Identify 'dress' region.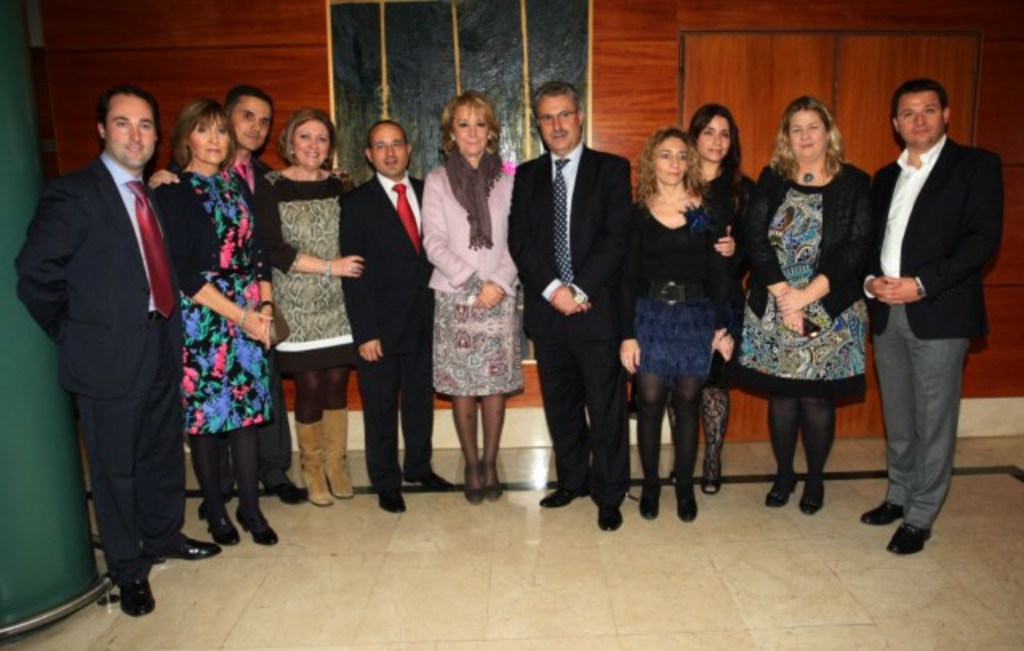
Region: select_region(256, 168, 360, 379).
